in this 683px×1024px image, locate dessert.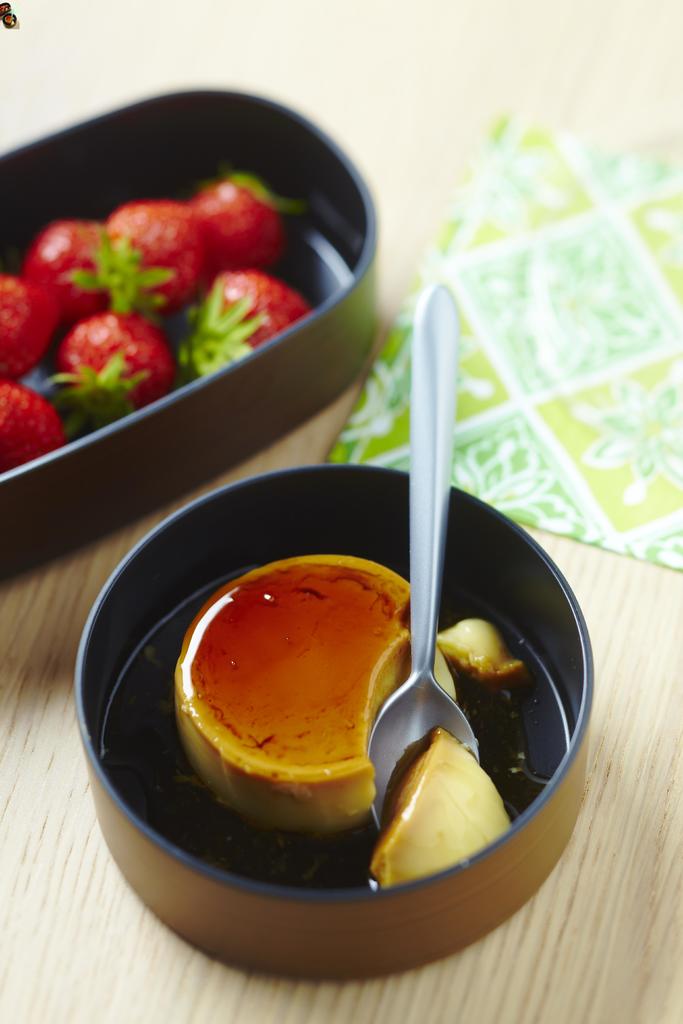
Bounding box: locate(0, 383, 61, 461).
